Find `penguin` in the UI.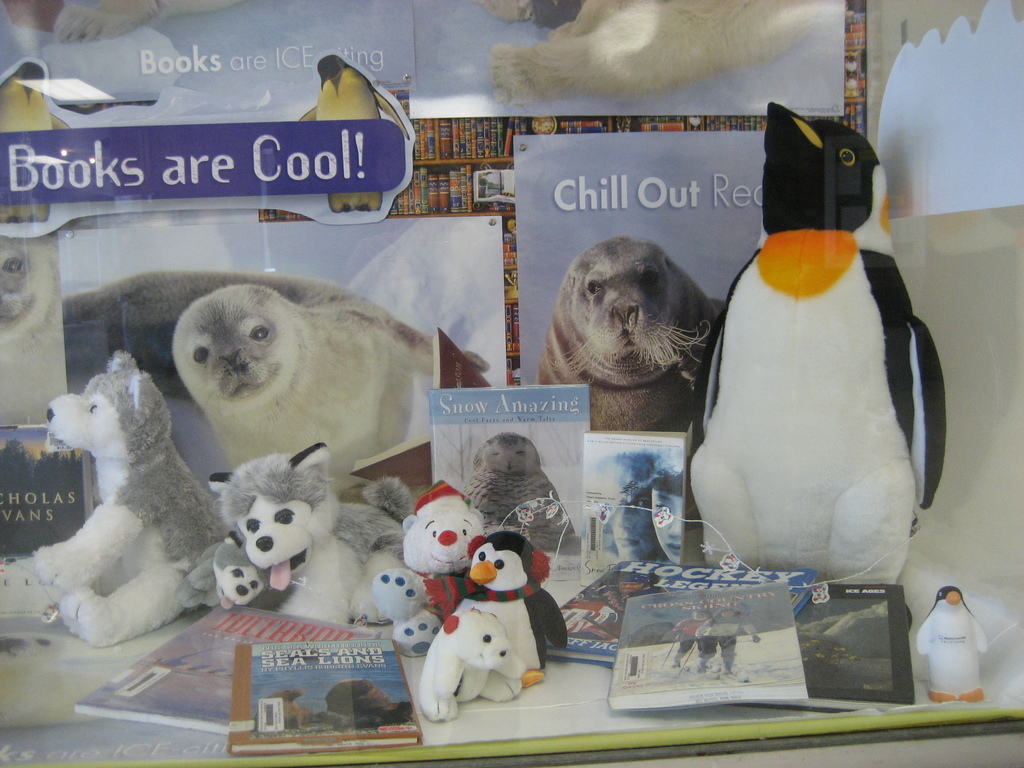
UI element at 685 111 949 621.
